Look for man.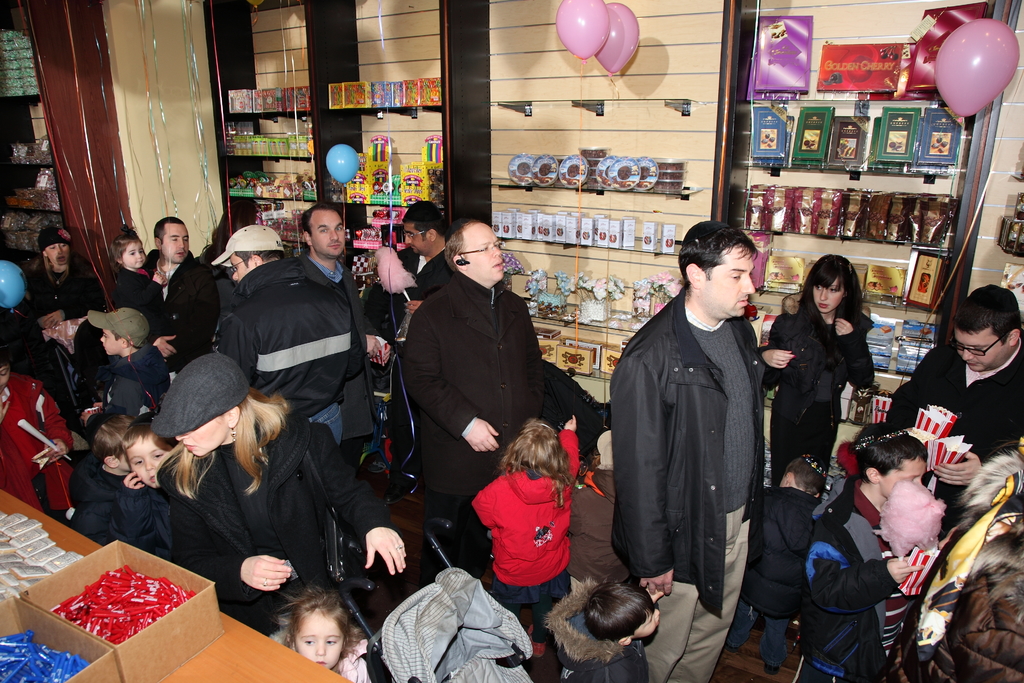
Found: bbox=[401, 201, 456, 309].
